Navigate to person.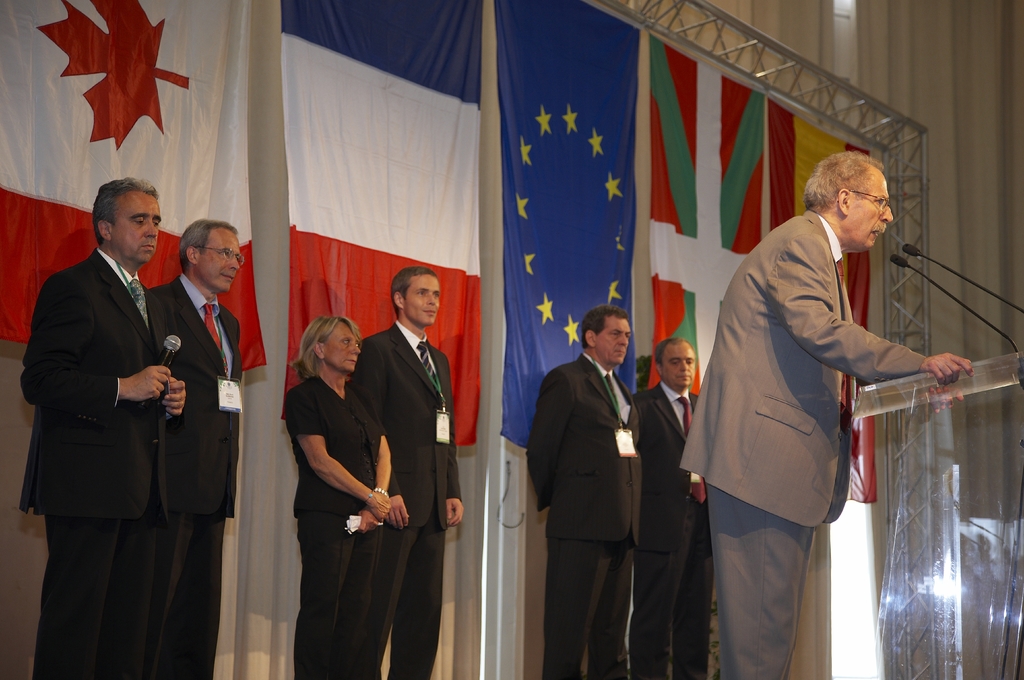
Navigation target: bbox=(349, 267, 465, 679).
